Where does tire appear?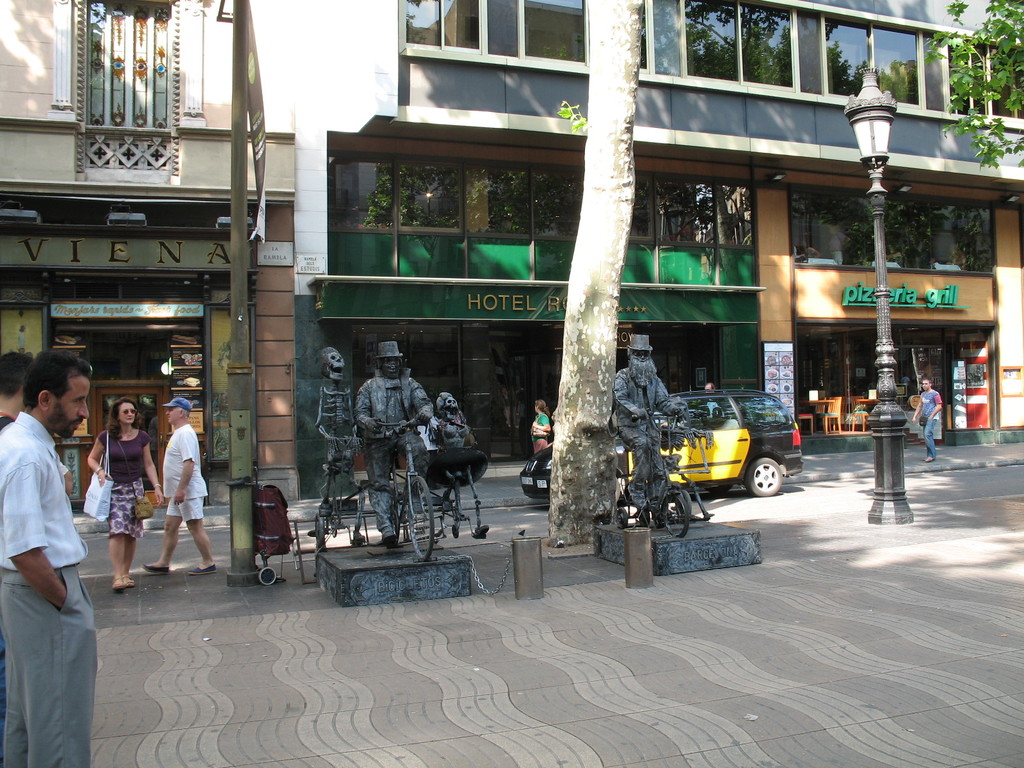
Appears at {"x1": 319, "y1": 513, "x2": 327, "y2": 552}.
